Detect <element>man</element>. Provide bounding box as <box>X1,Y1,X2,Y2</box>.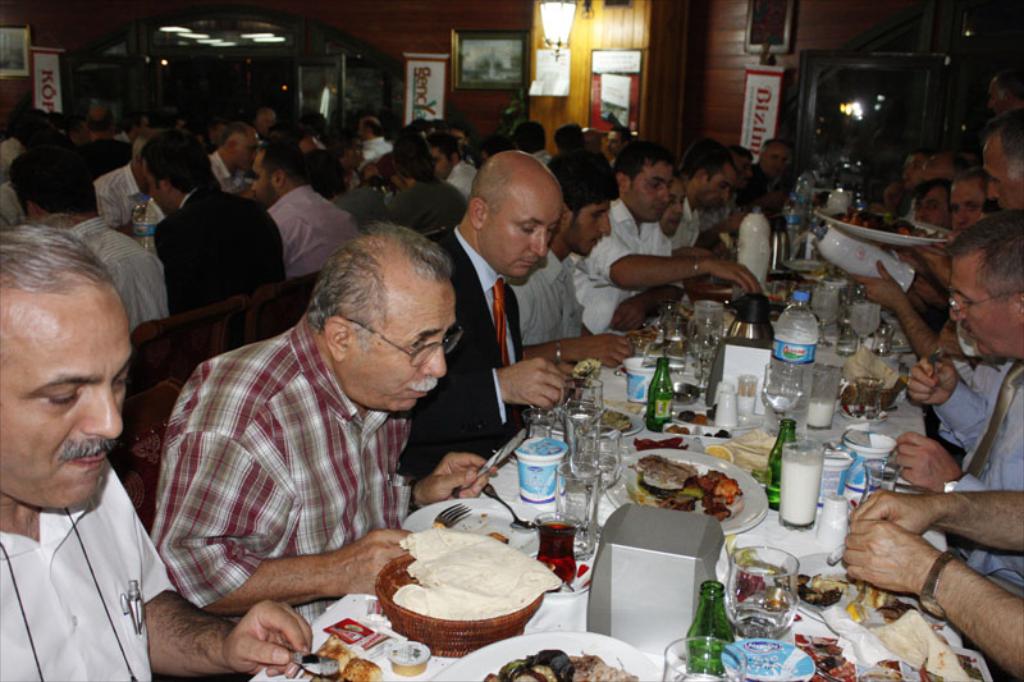
<box>909,148,963,196</box>.
